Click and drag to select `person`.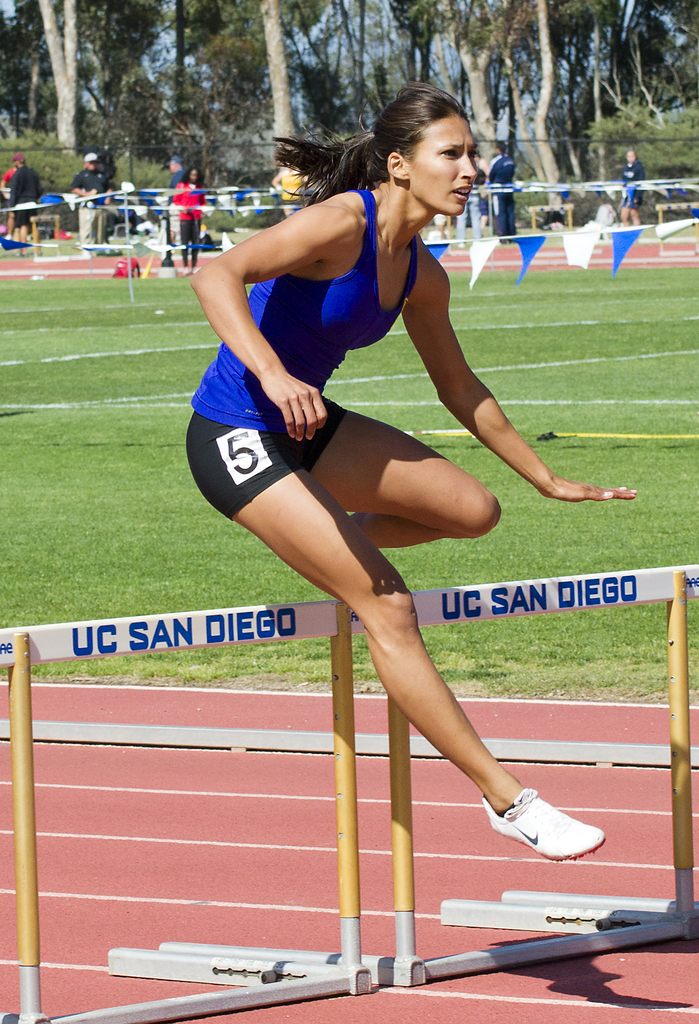
Selection: [178, 171, 208, 273].
